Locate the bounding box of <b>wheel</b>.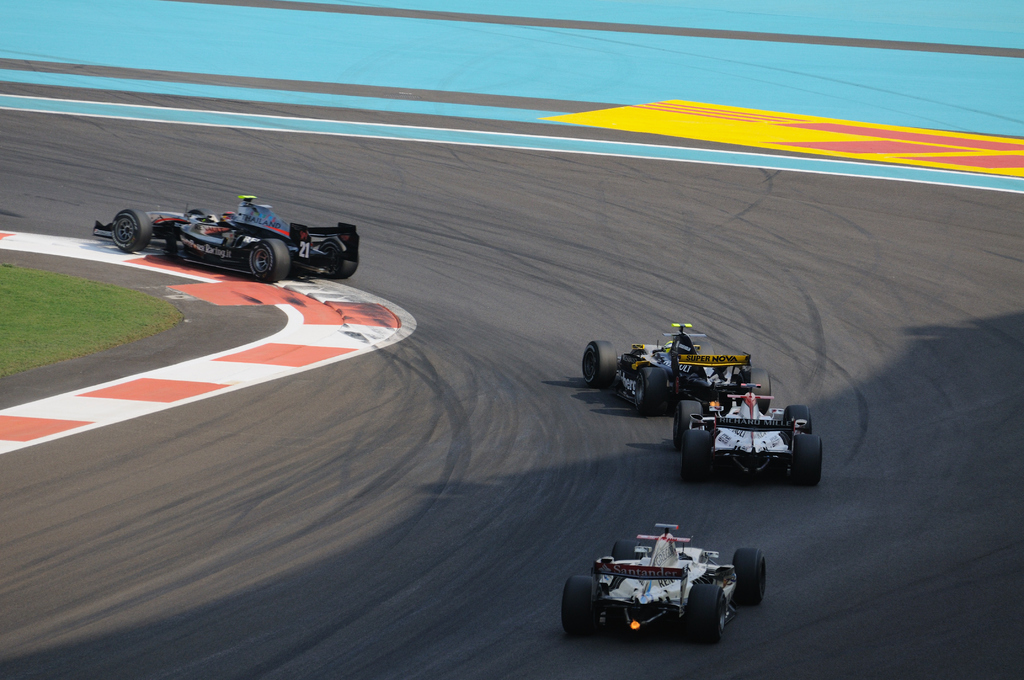
Bounding box: x1=733 y1=547 x2=769 y2=611.
